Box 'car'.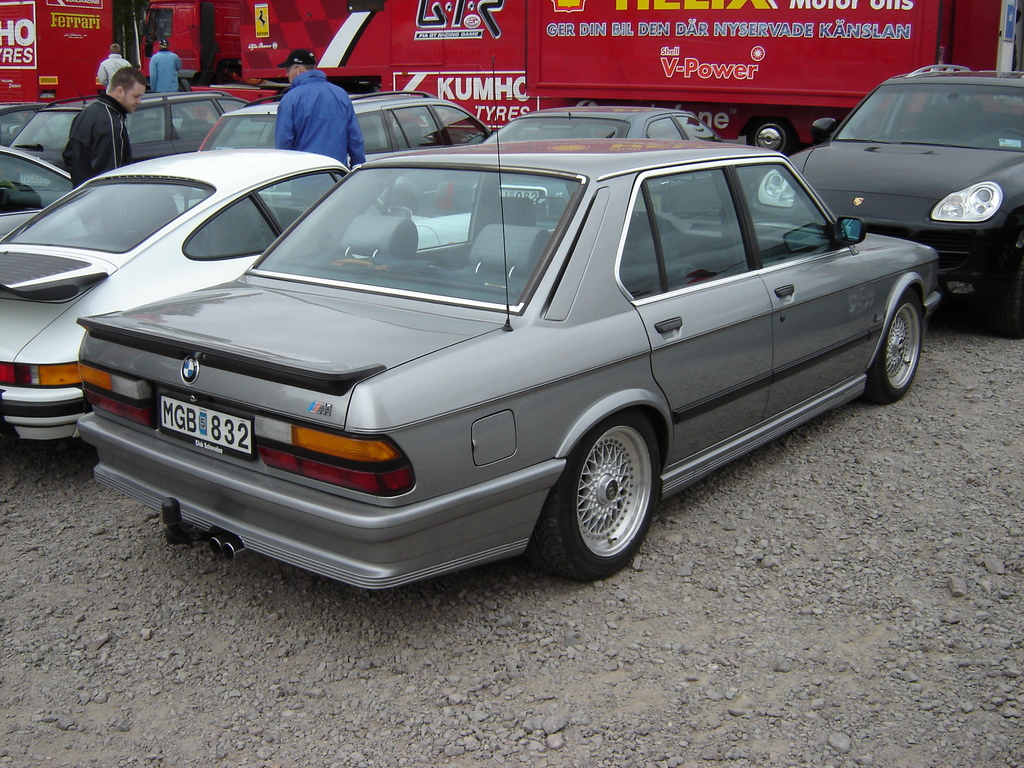
0, 145, 69, 246.
